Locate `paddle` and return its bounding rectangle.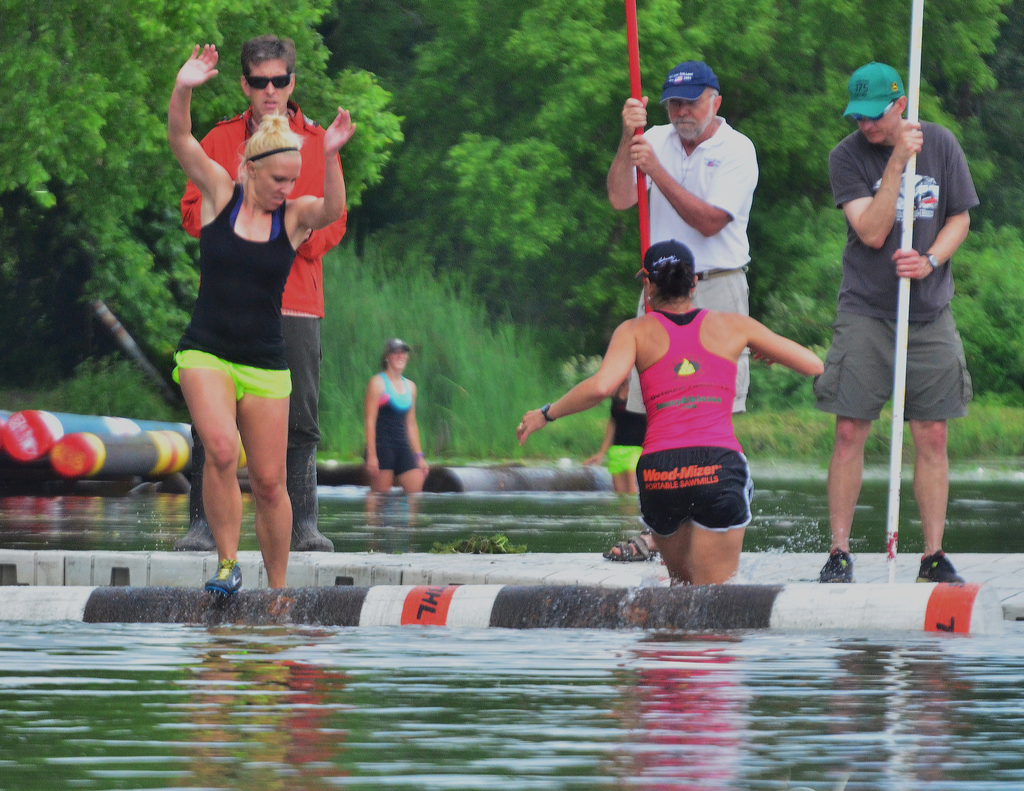
Rect(624, 0, 662, 570).
